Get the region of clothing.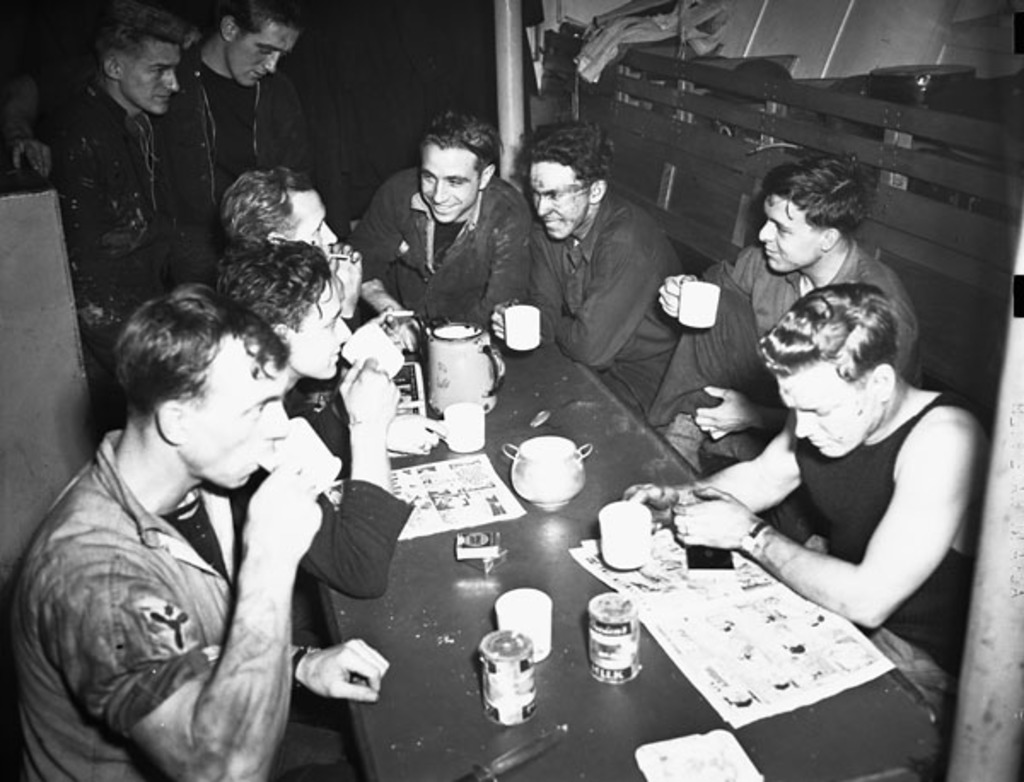
bbox=(14, 432, 256, 777).
